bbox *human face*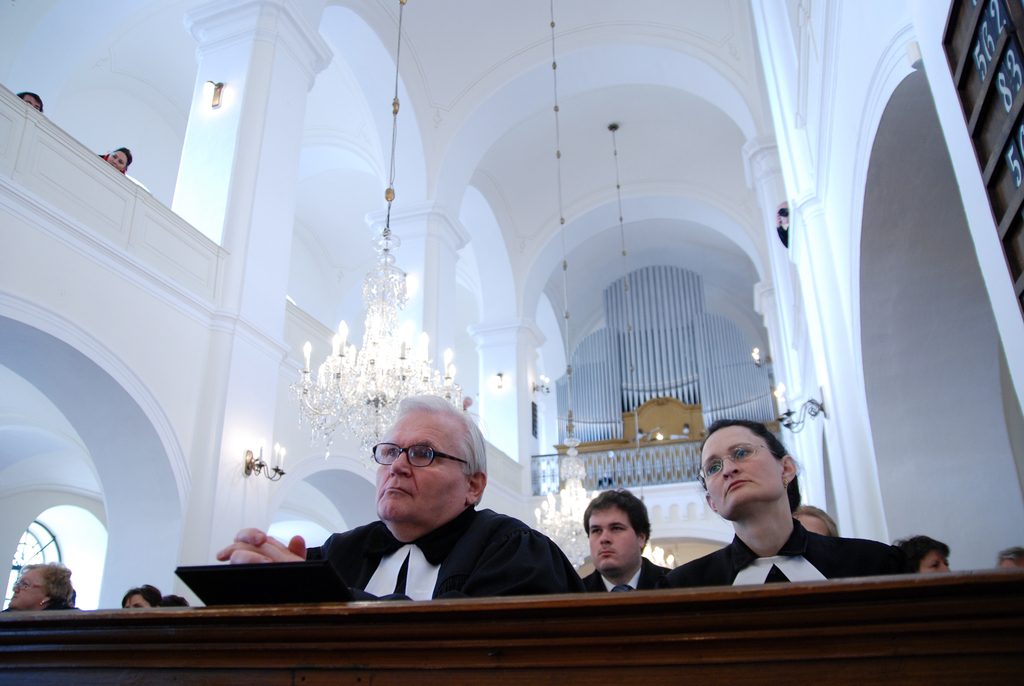
select_region(801, 511, 830, 537)
